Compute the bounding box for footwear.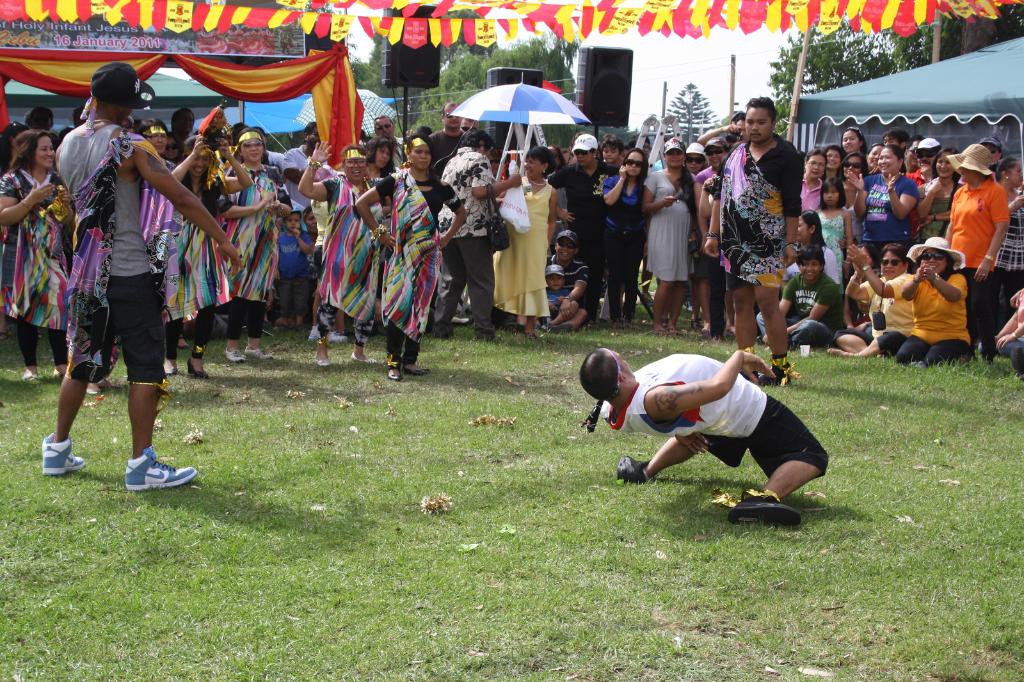
[54,369,60,376].
